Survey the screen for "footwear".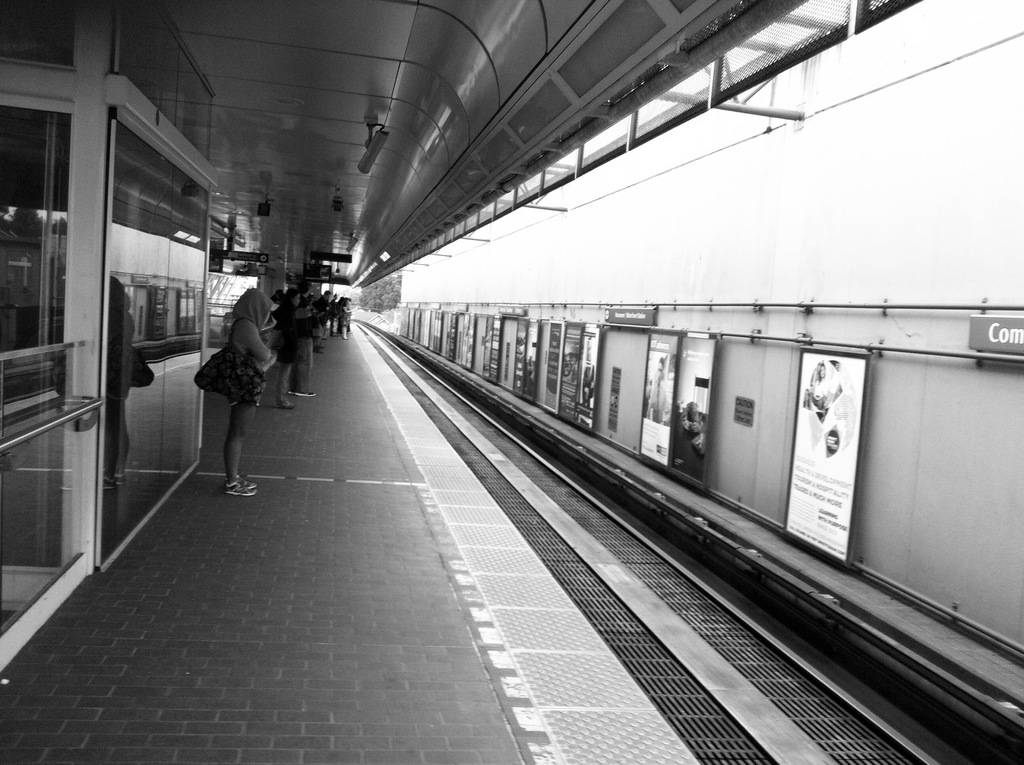
Survey found: (277, 399, 294, 406).
